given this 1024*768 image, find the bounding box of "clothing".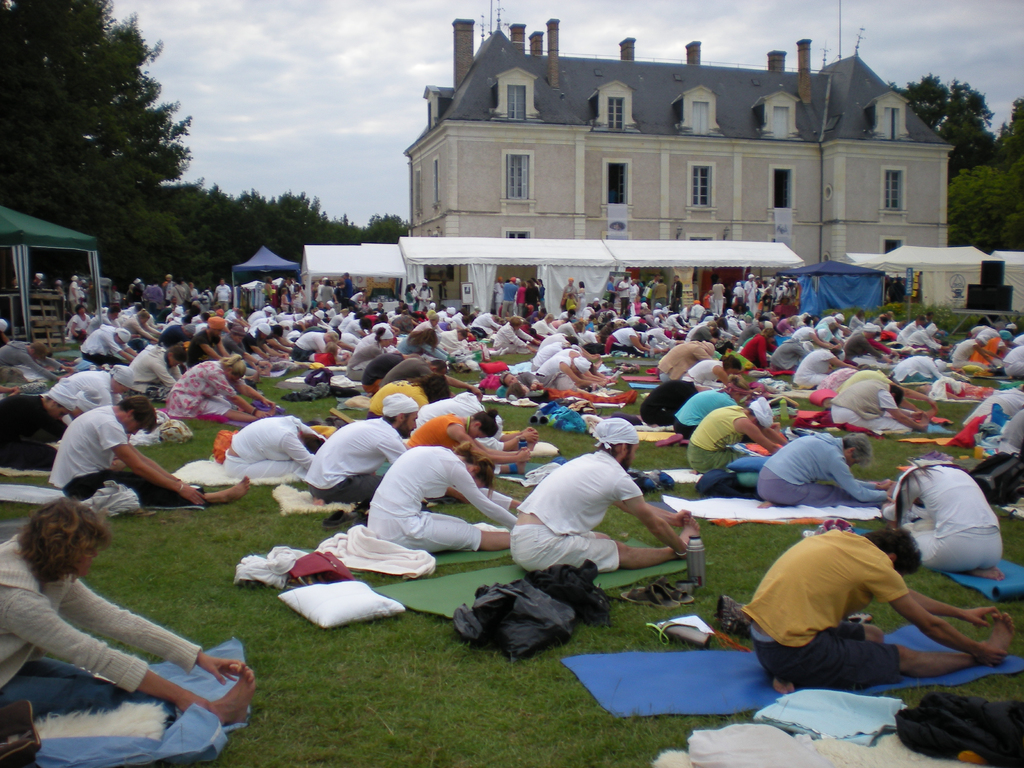
[388, 358, 431, 380].
